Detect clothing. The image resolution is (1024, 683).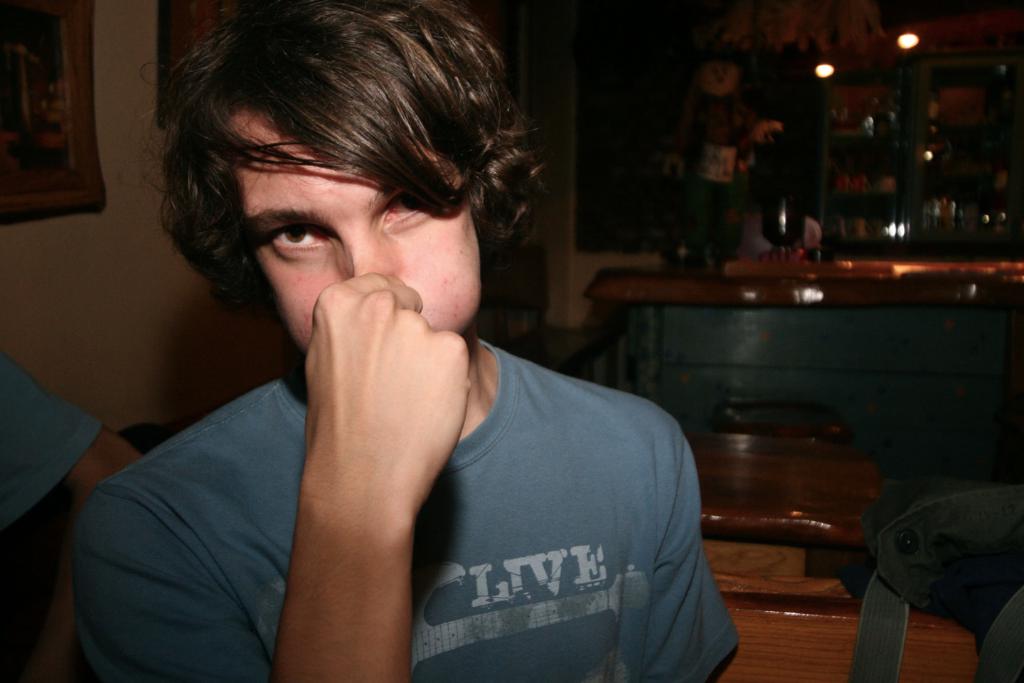
x1=666, y1=92, x2=754, y2=256.
